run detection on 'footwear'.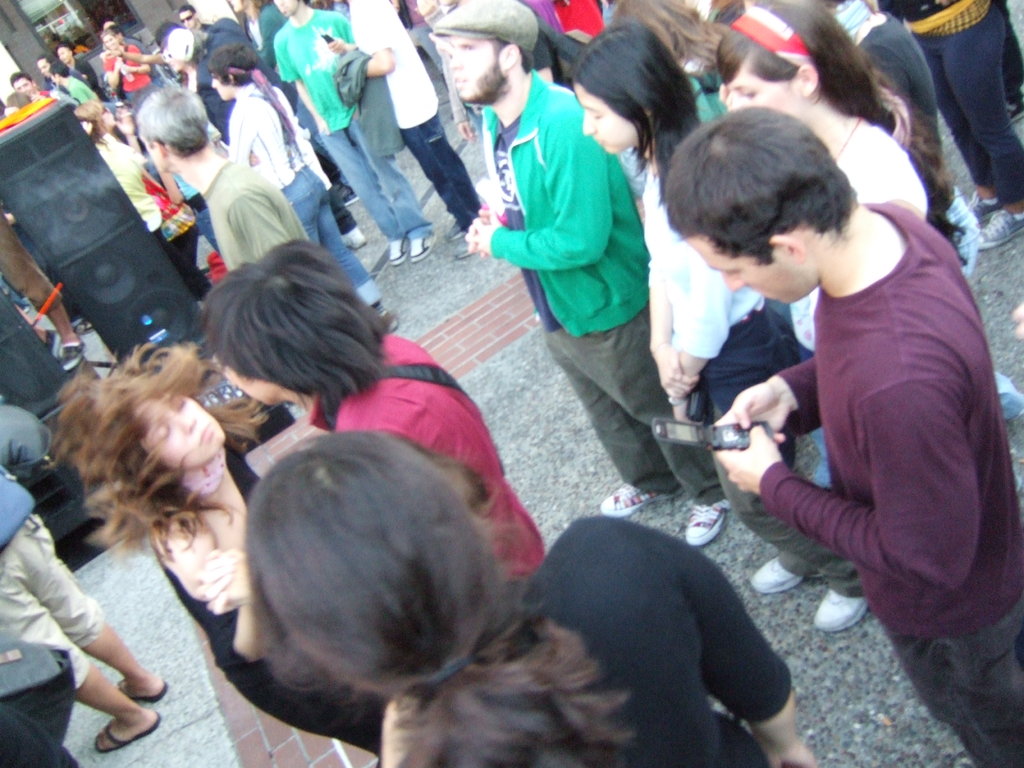
Result: l=410, t=233, r=437, b=260.
